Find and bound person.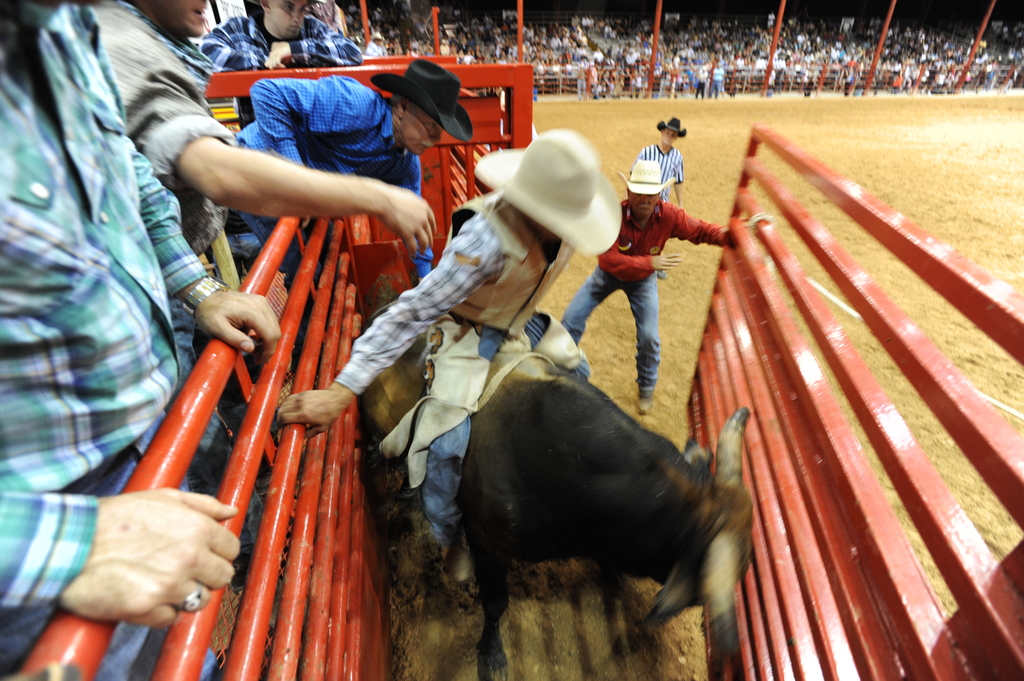
Bound: [0, 0, 289, 680].
